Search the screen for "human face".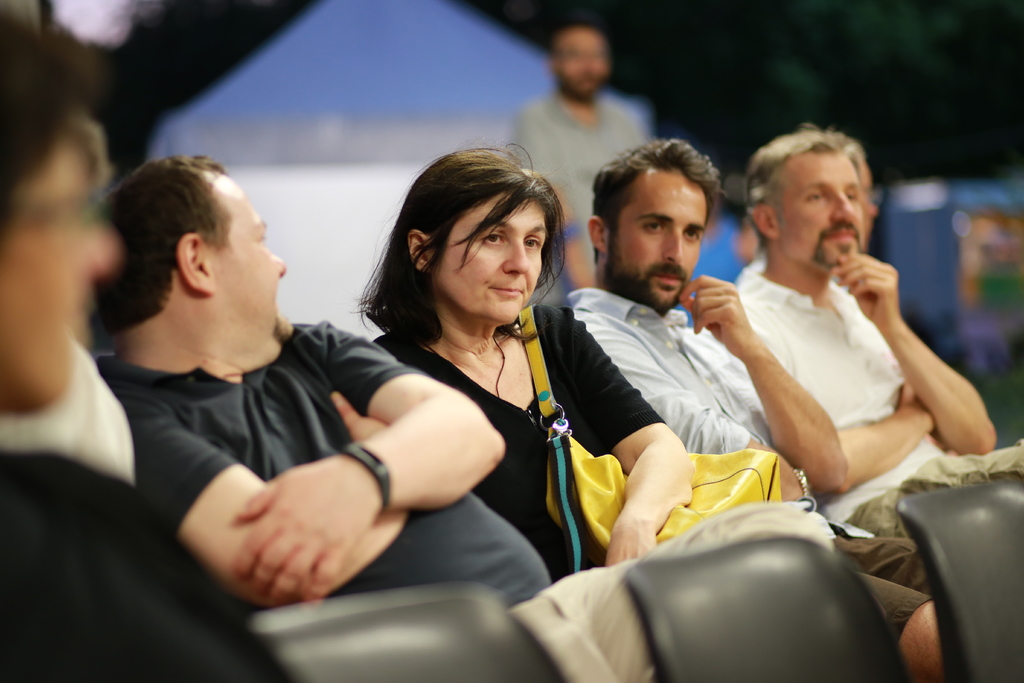
Found at [615, 173, 708, 309].
